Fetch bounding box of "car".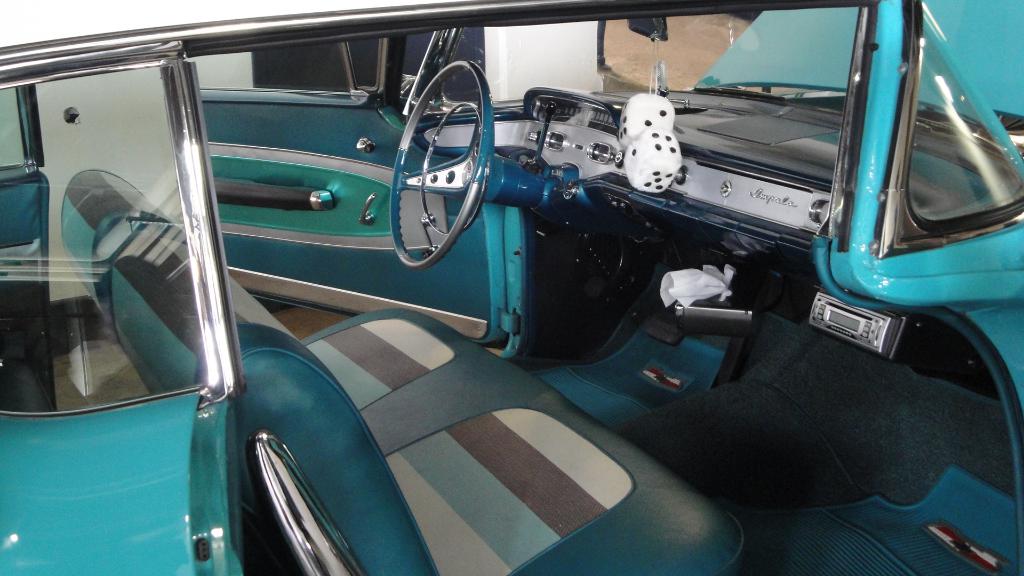
Bbox: 0 0 1023 575.
